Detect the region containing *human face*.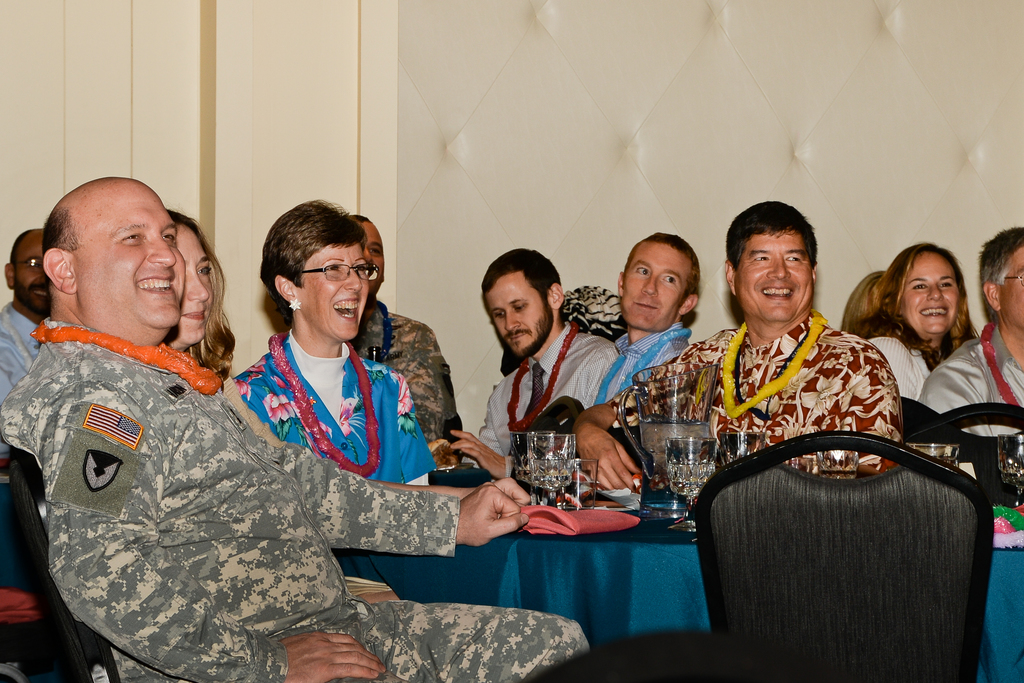
pyautogui.locateOnScreen(624, 242, 690, 331).
